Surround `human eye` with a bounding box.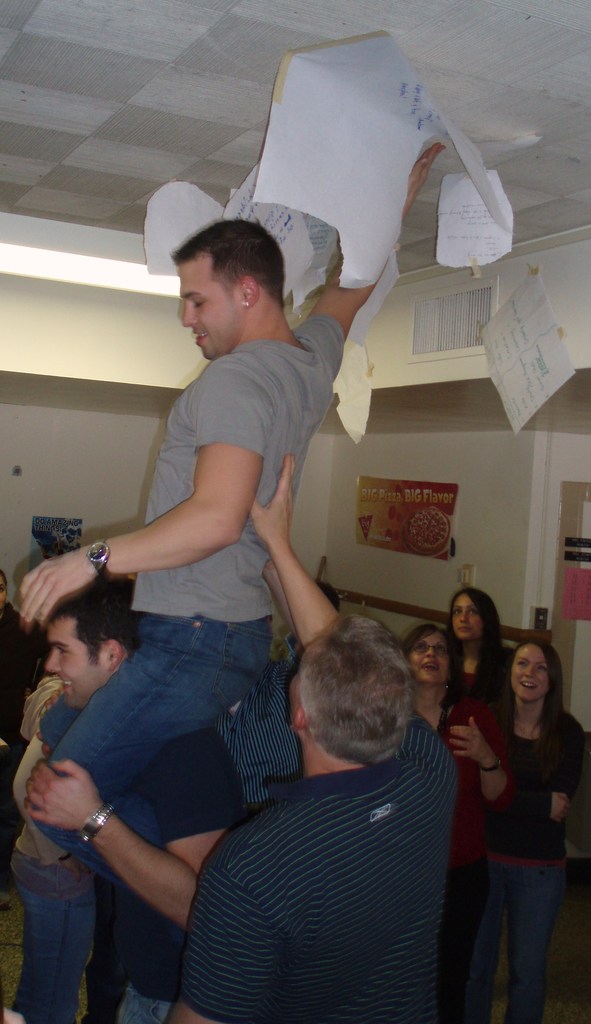
<bbox>435, 646, 444, 654</bbox>.
